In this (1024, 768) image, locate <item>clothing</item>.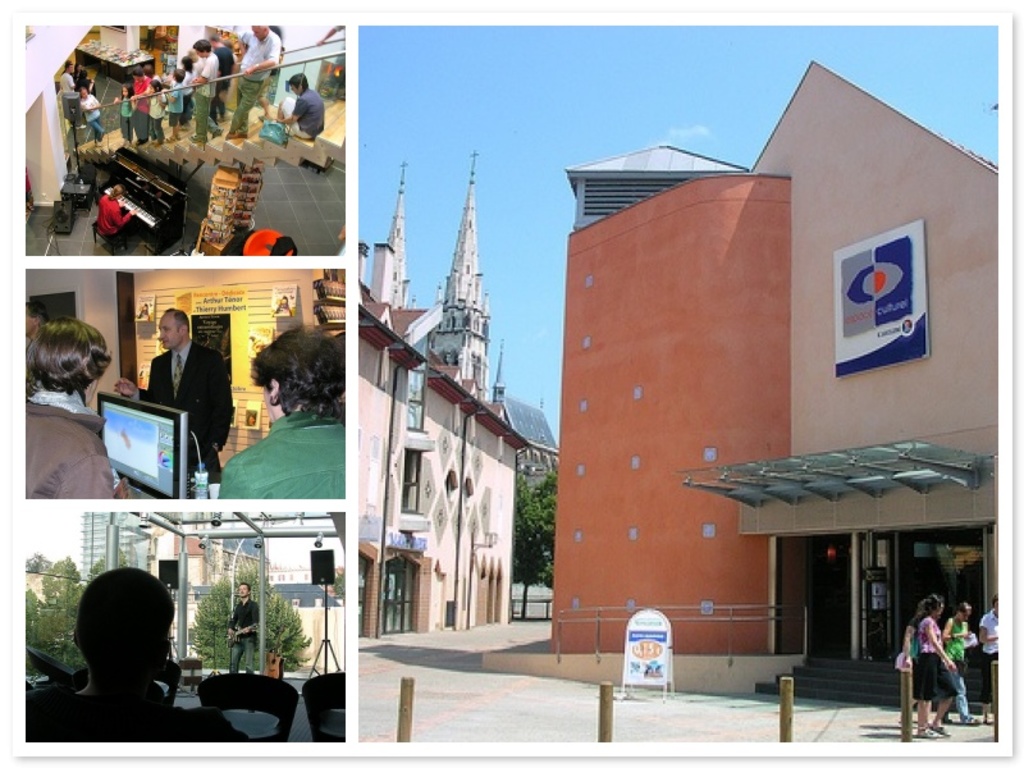
Bounding box: 910:614:957:704.
